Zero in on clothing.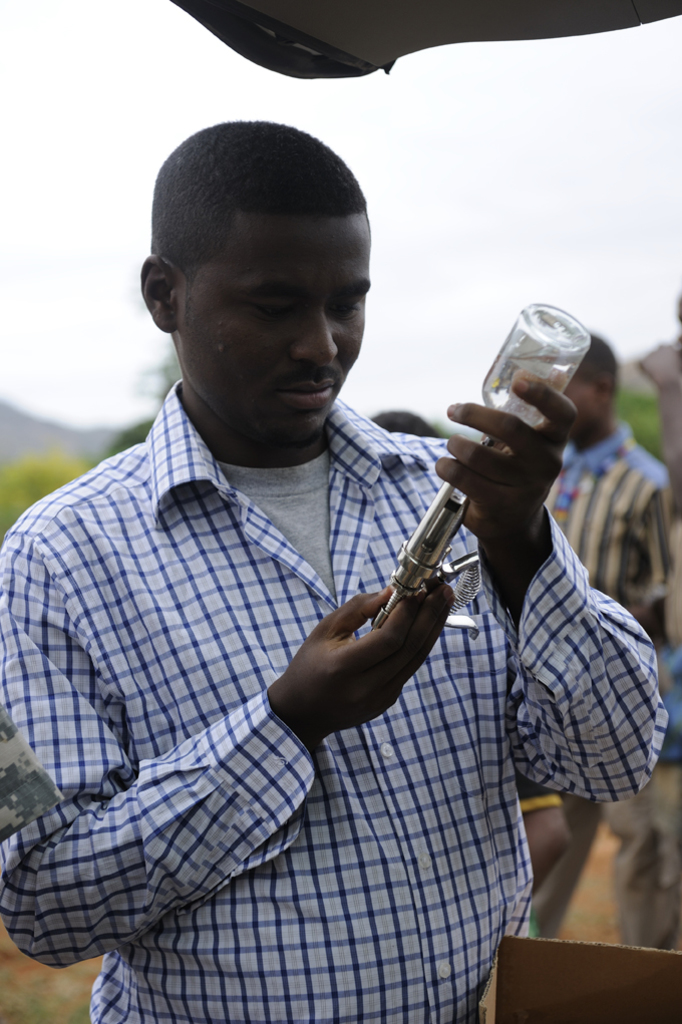
Zeroed in: (11, 295, 593, 1021).
